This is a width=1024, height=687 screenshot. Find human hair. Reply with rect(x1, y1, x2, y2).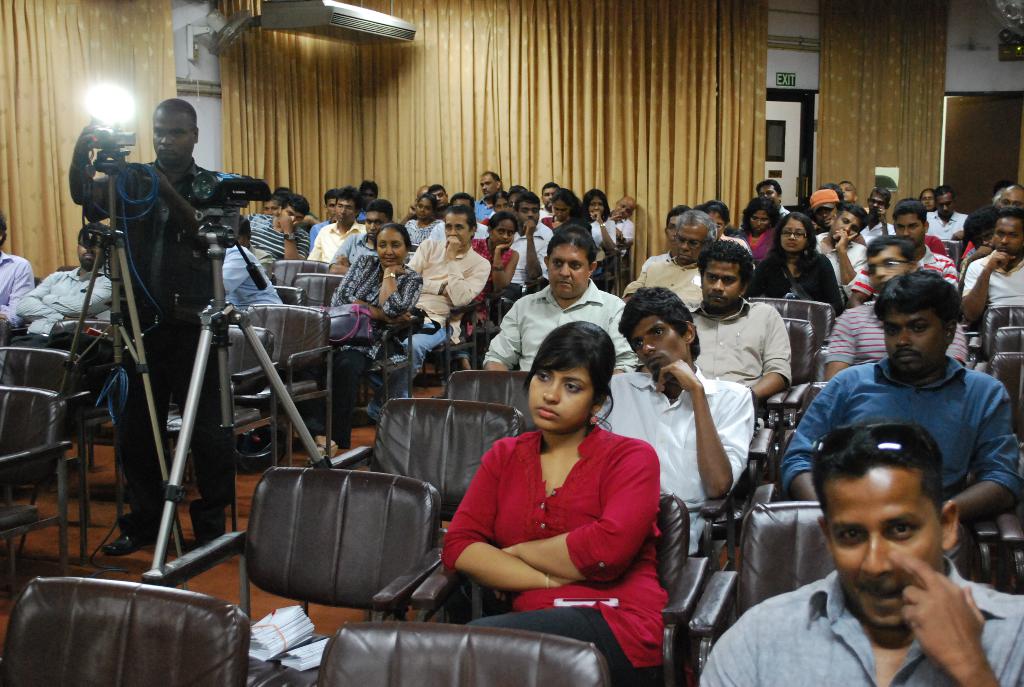
rect(995, 182, 1023, 200).
